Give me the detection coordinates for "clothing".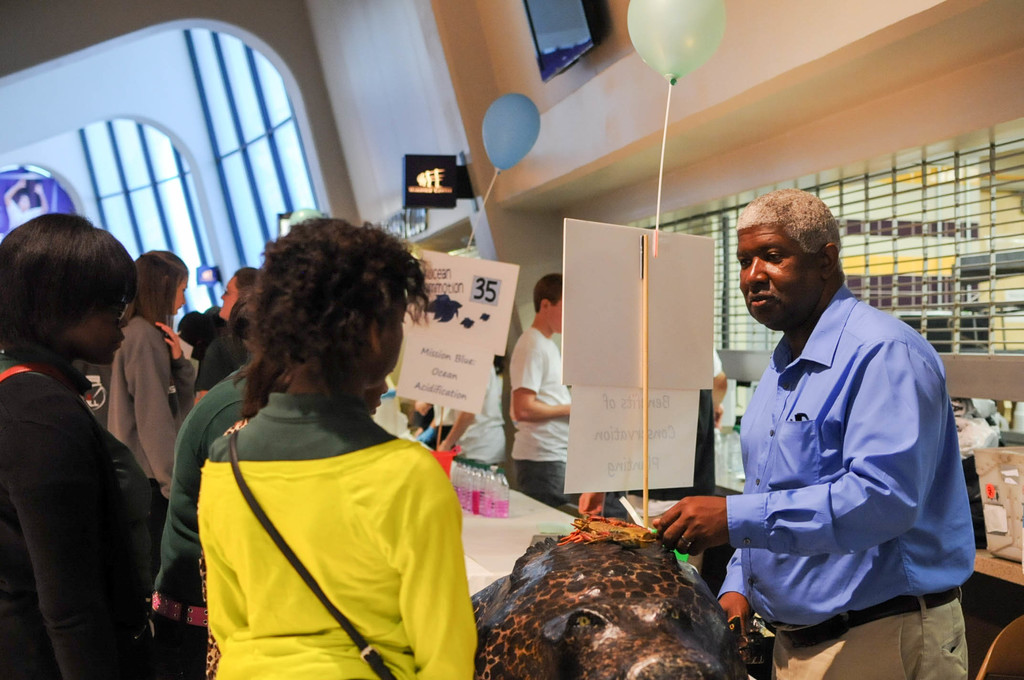
(705,254,974,673).
